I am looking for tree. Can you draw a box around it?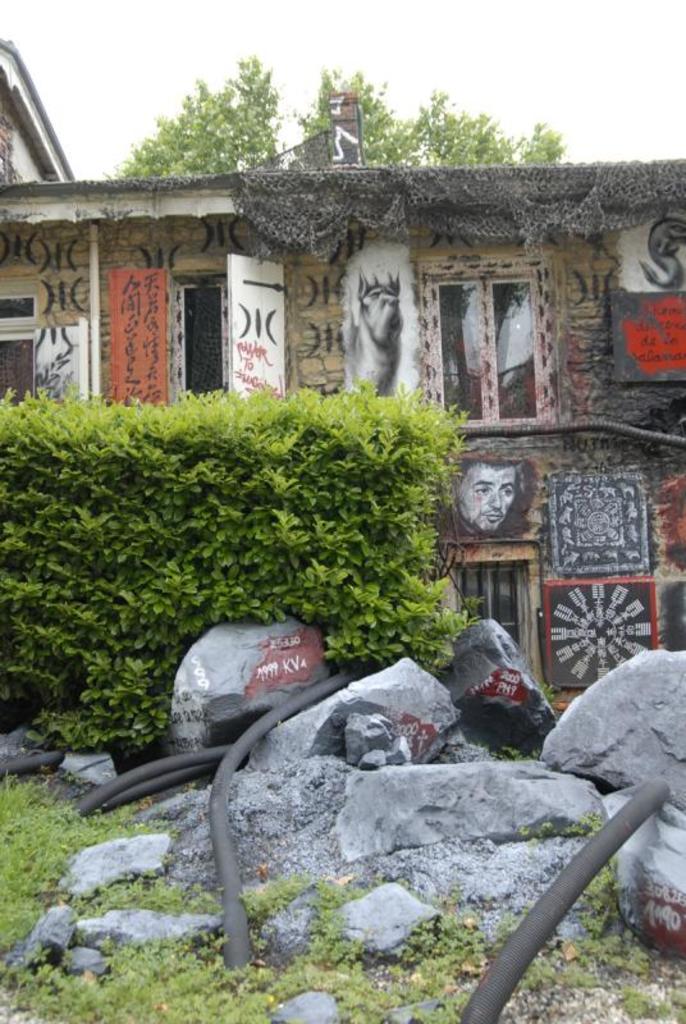
Sure, the bounding box is [left=0, top=371, right=461, bottom=756].
